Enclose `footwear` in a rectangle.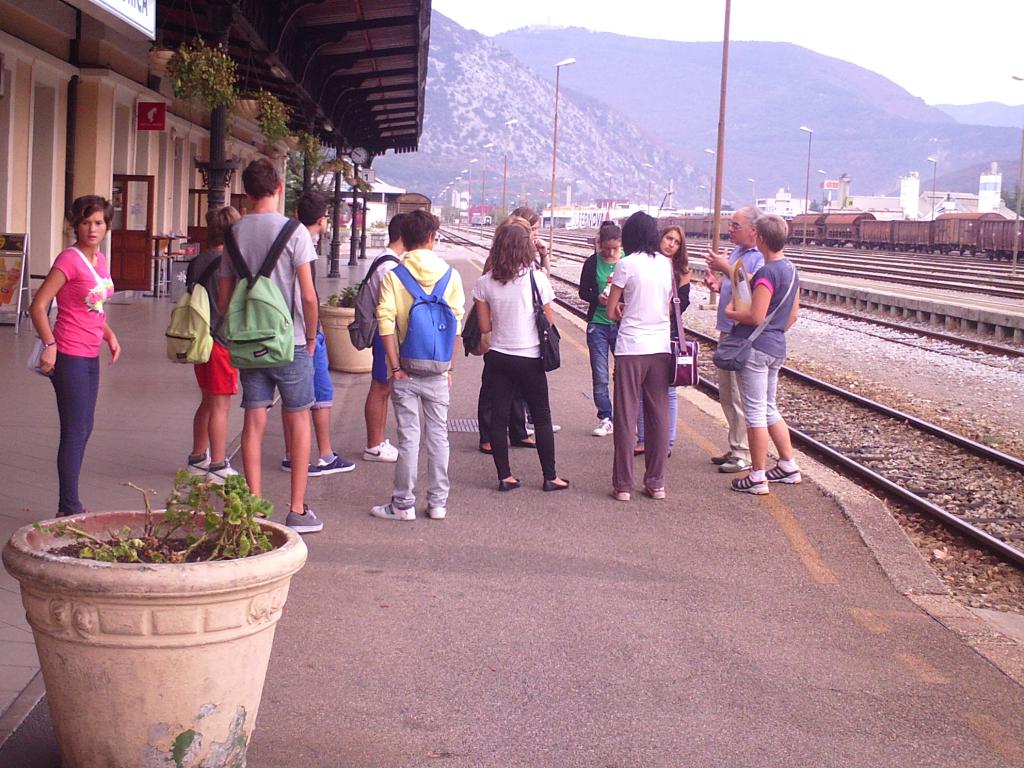
(365, 497, 415, 519).
